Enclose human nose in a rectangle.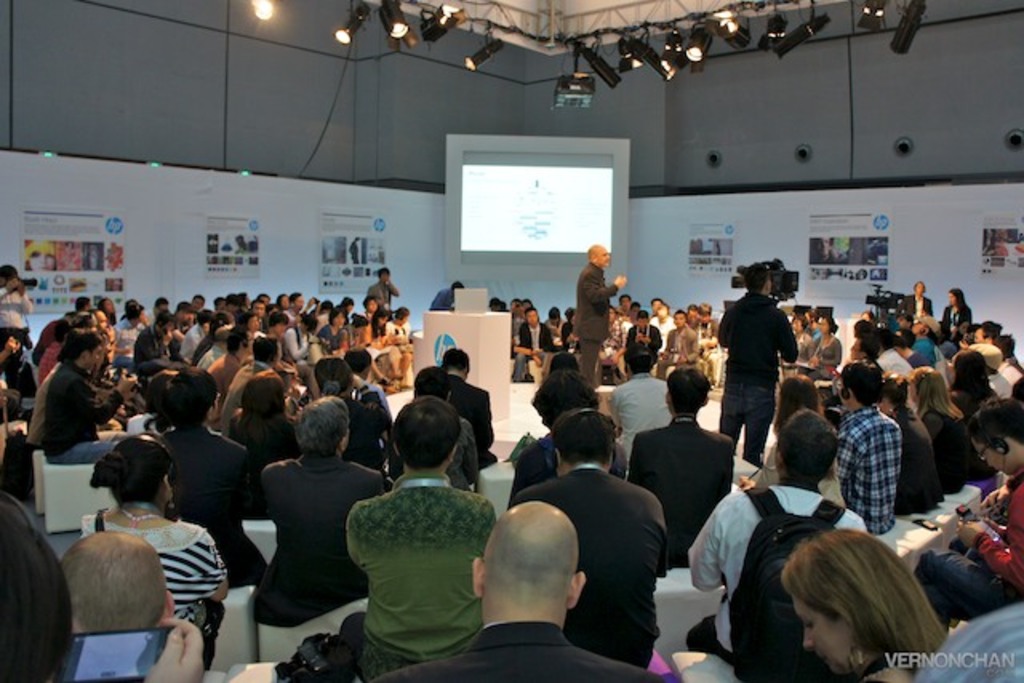
locate(803, 632, 811, 649).
